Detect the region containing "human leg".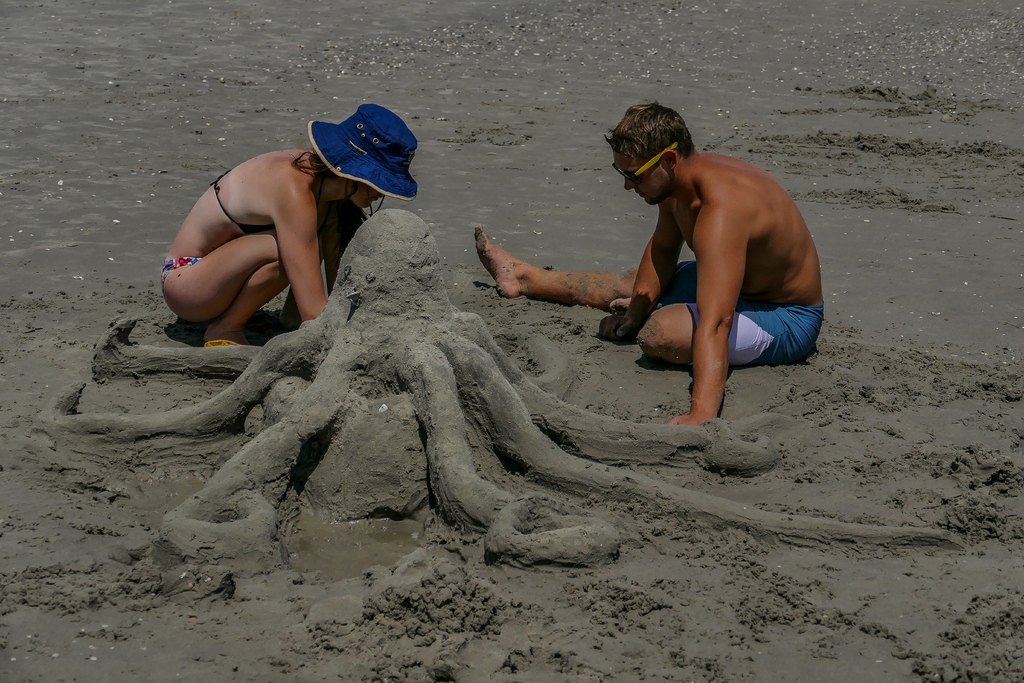
detection(476, 227, 702, 297).
